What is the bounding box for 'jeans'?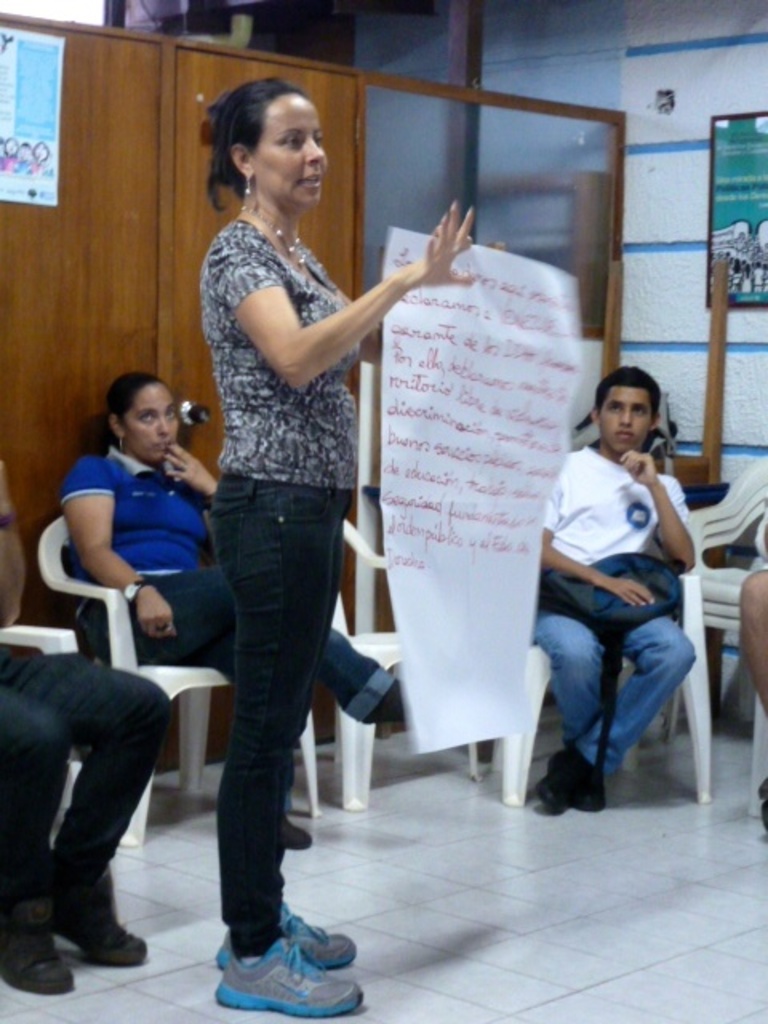
0,645,174,947.
